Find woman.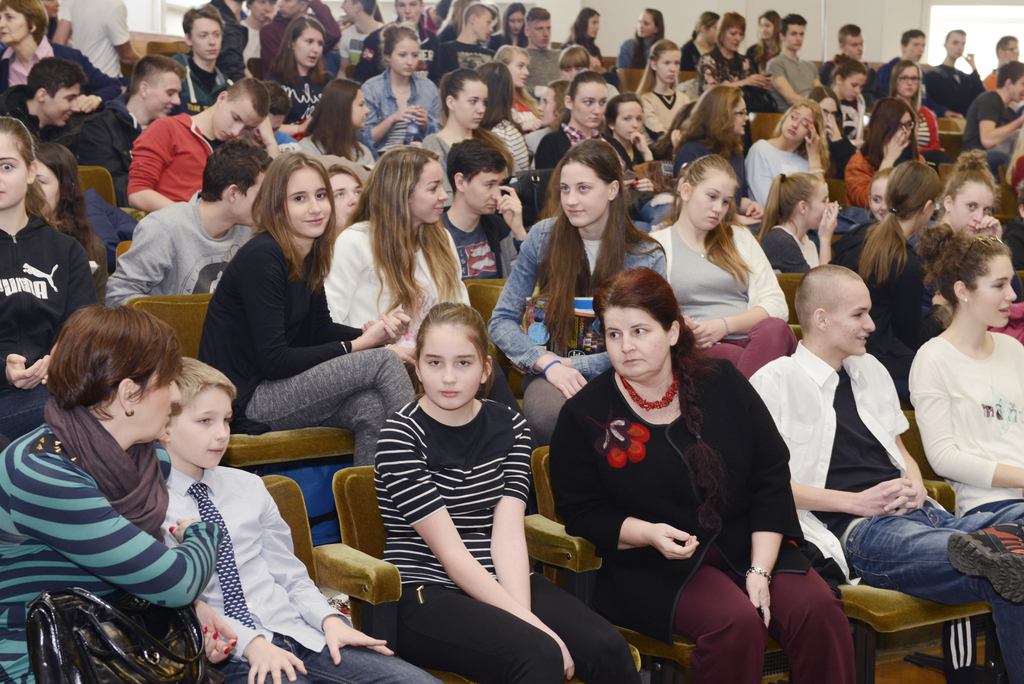
[left=30, top=134, right=102, bottom=262].
